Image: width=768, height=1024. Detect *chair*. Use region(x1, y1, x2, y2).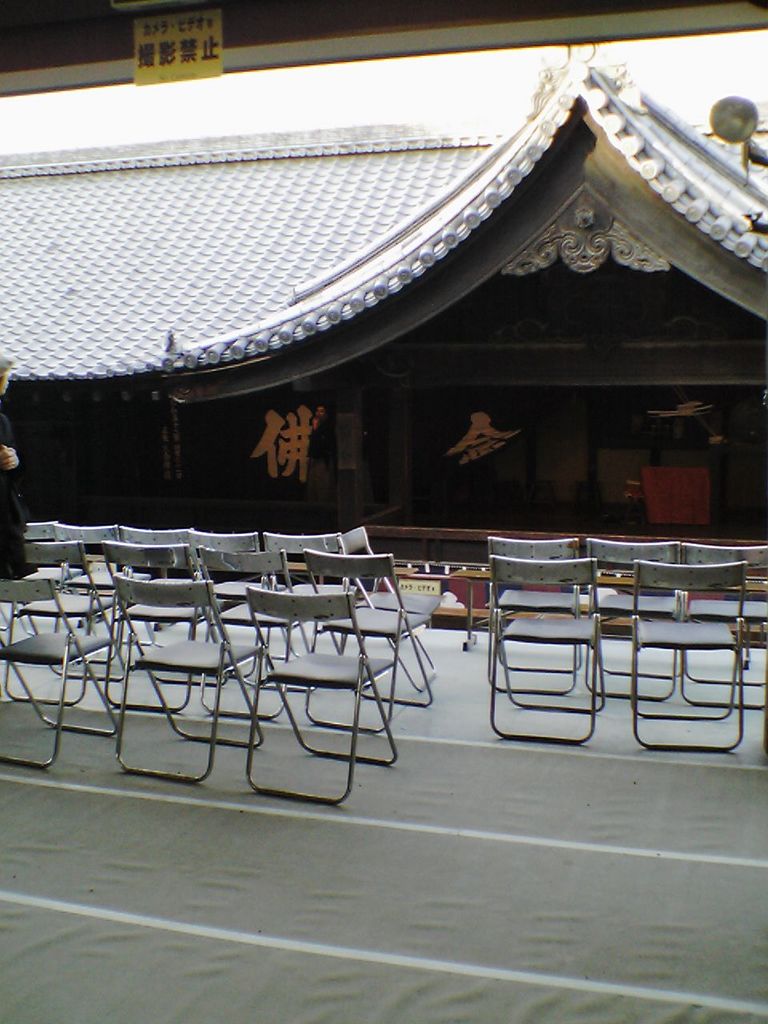
region(630, 559, 746, 753).
